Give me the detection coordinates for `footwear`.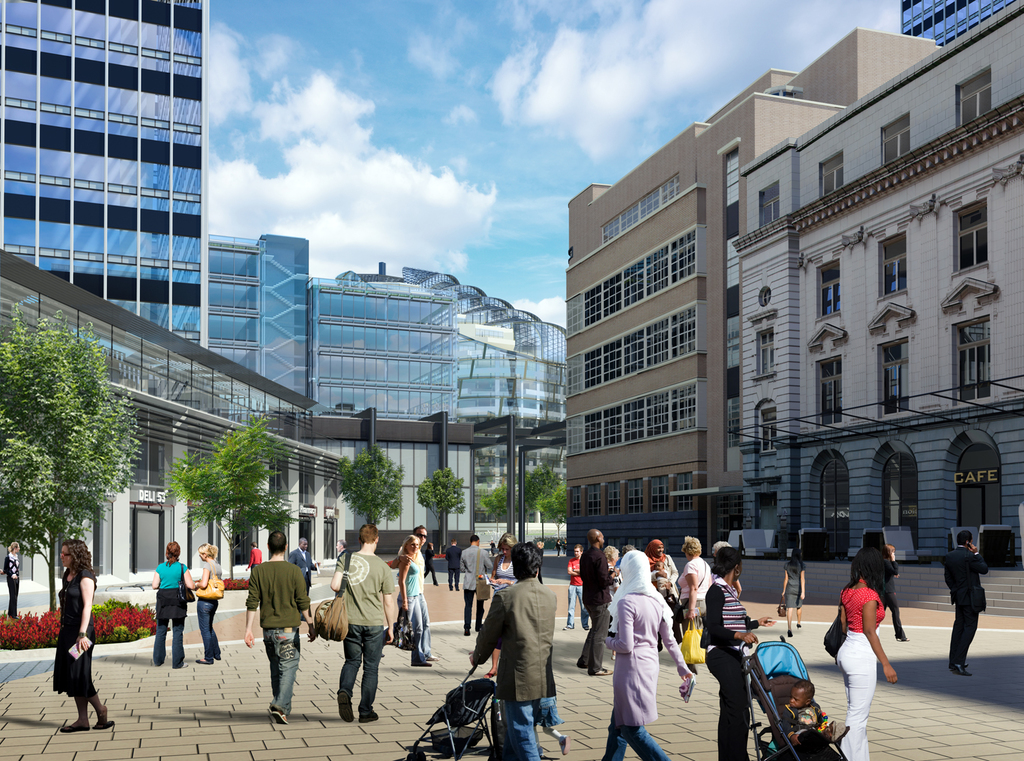
(786,626,793,637).
